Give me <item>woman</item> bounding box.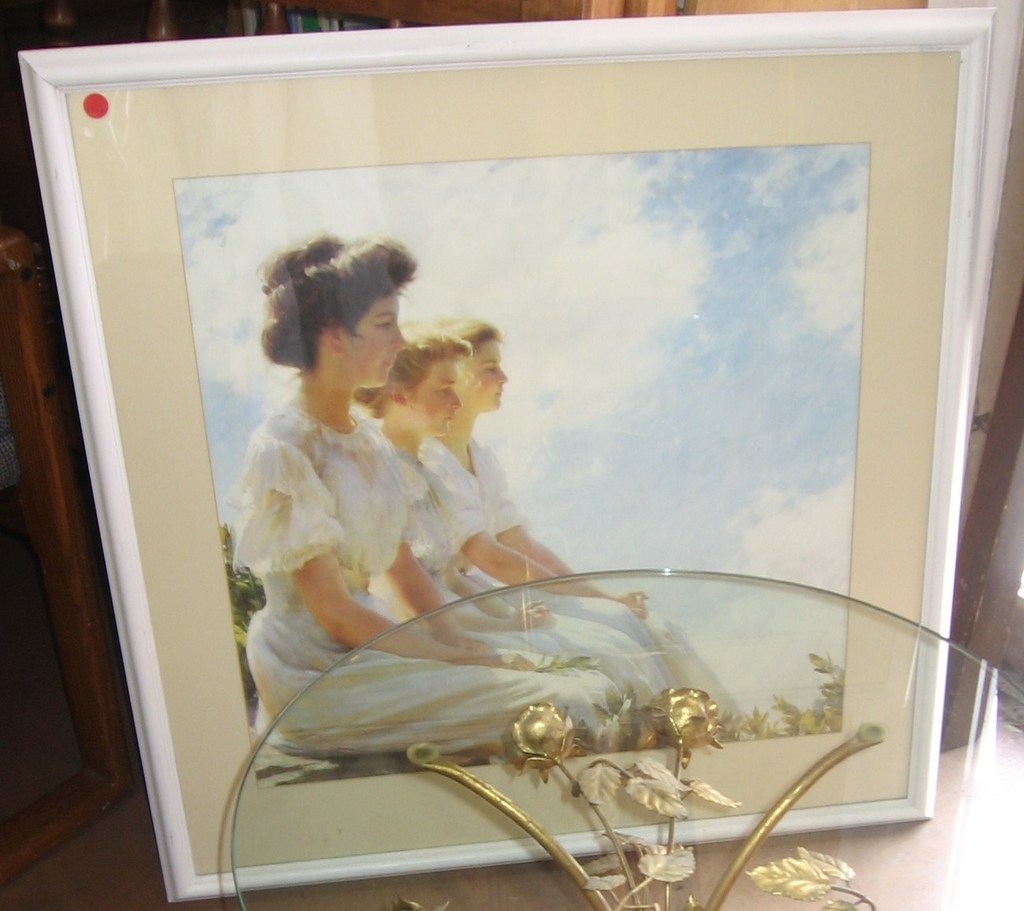
{"left": 368, "top": 328, "right": 676, "bottom": 702}.
